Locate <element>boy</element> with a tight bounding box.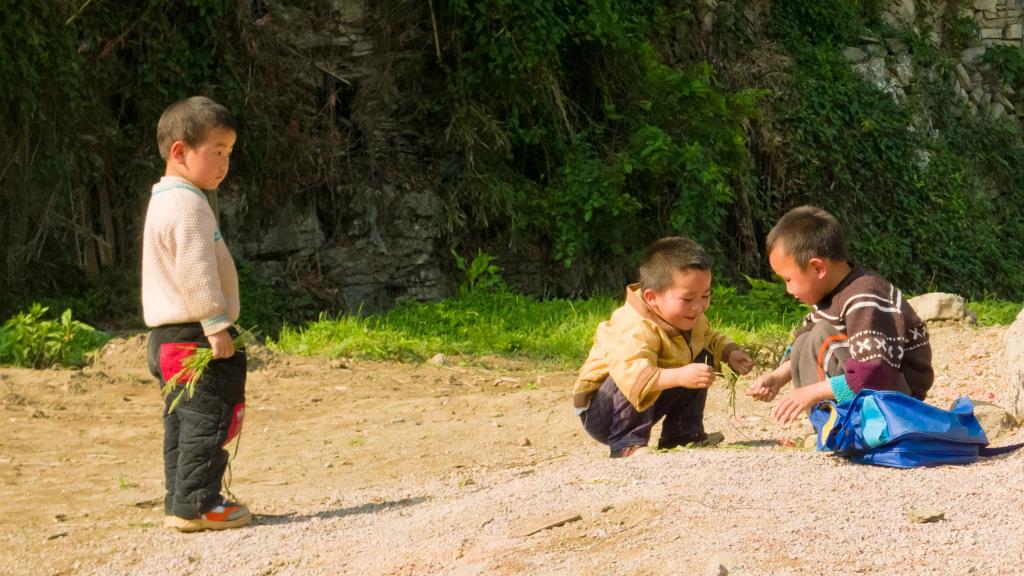
box(573, 236, 753, 459).
